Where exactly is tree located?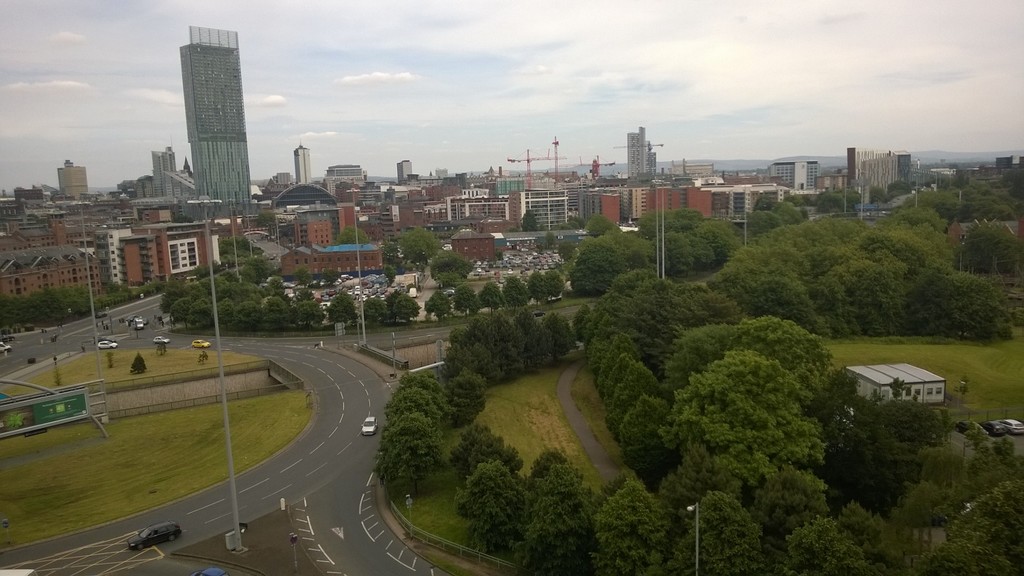
Its bounding box is [left=424, top=252, right=477, bottom=285].
